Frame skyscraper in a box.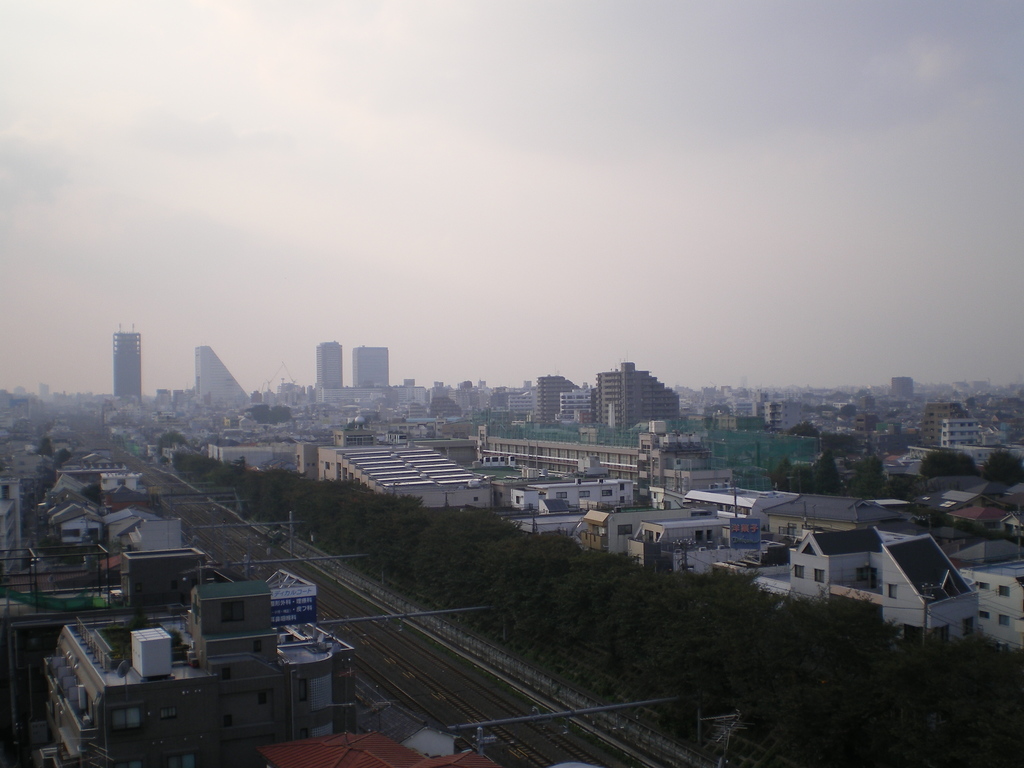
x1=431 y1=381 x2=447 y2=397.
